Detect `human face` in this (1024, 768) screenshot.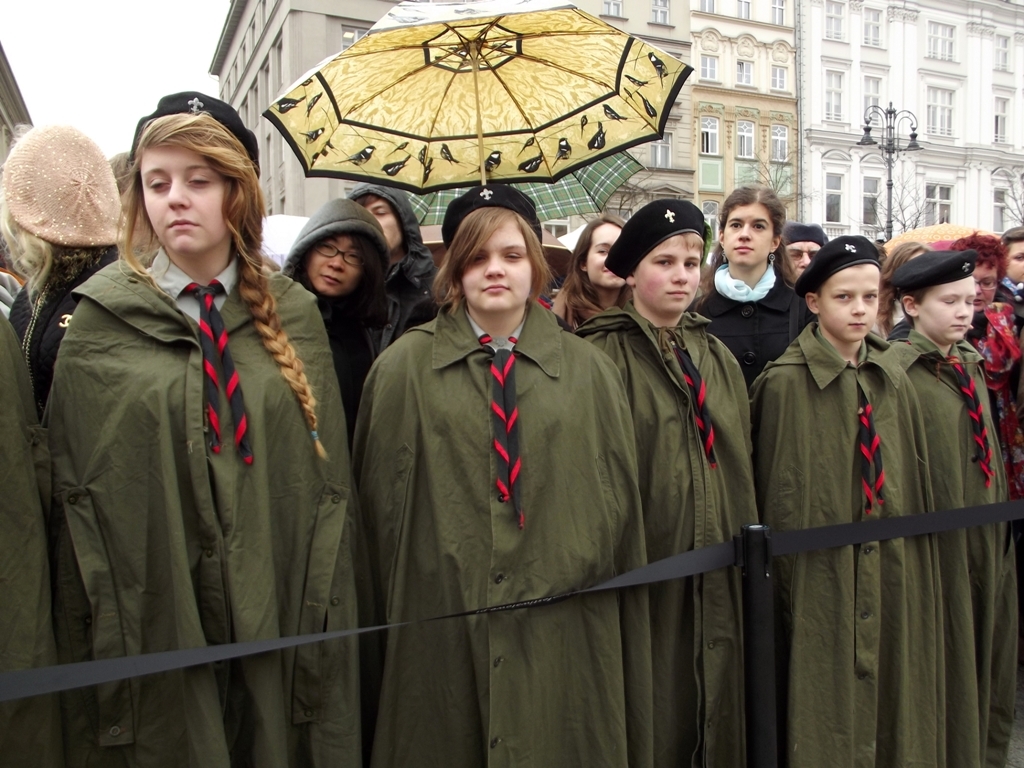
Detection: {"x1": 919, "y1": 283, "x2": 973, "y2": 341}.
